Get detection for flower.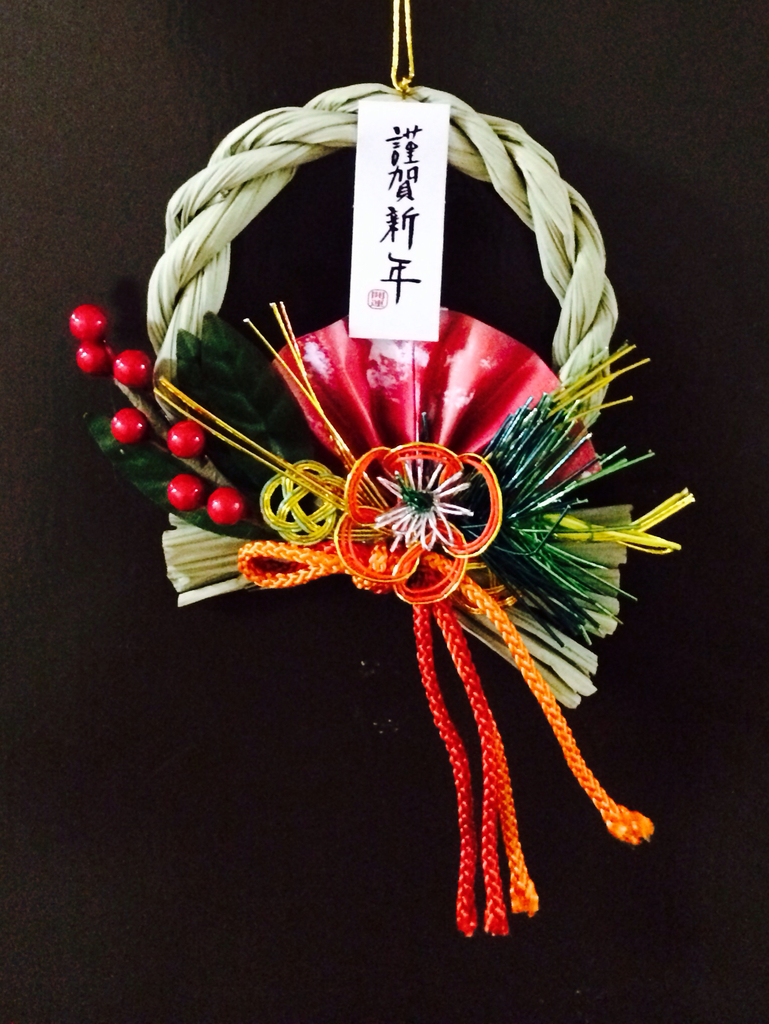
Detection: 383,462,473,548.
